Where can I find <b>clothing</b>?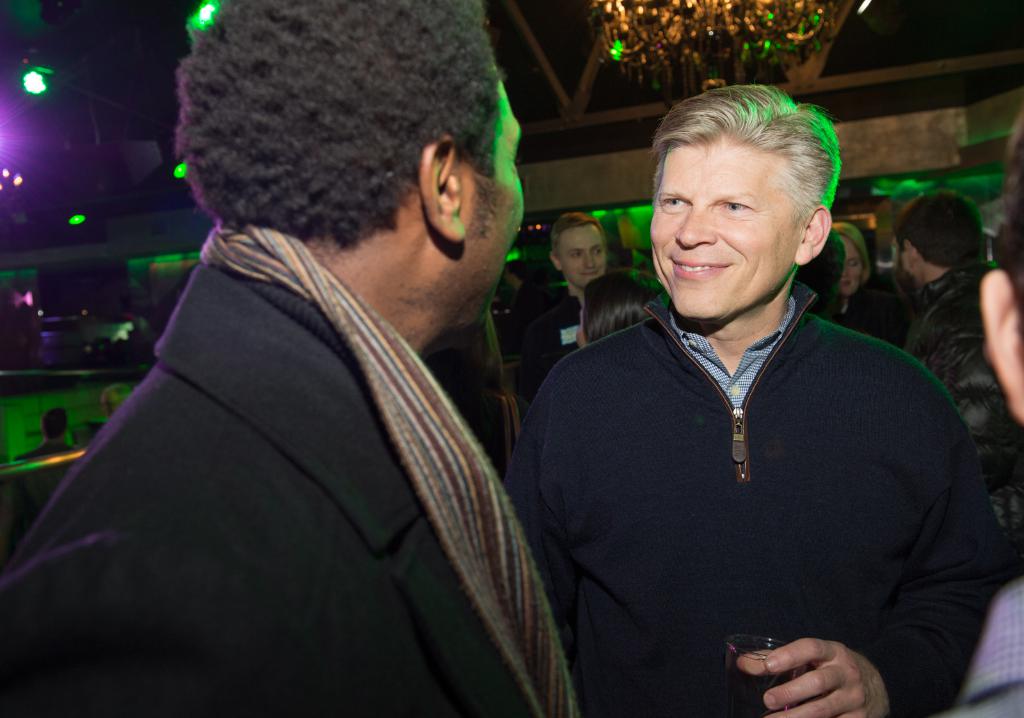
You can find it at BBox(12, 436, 73, 464).
